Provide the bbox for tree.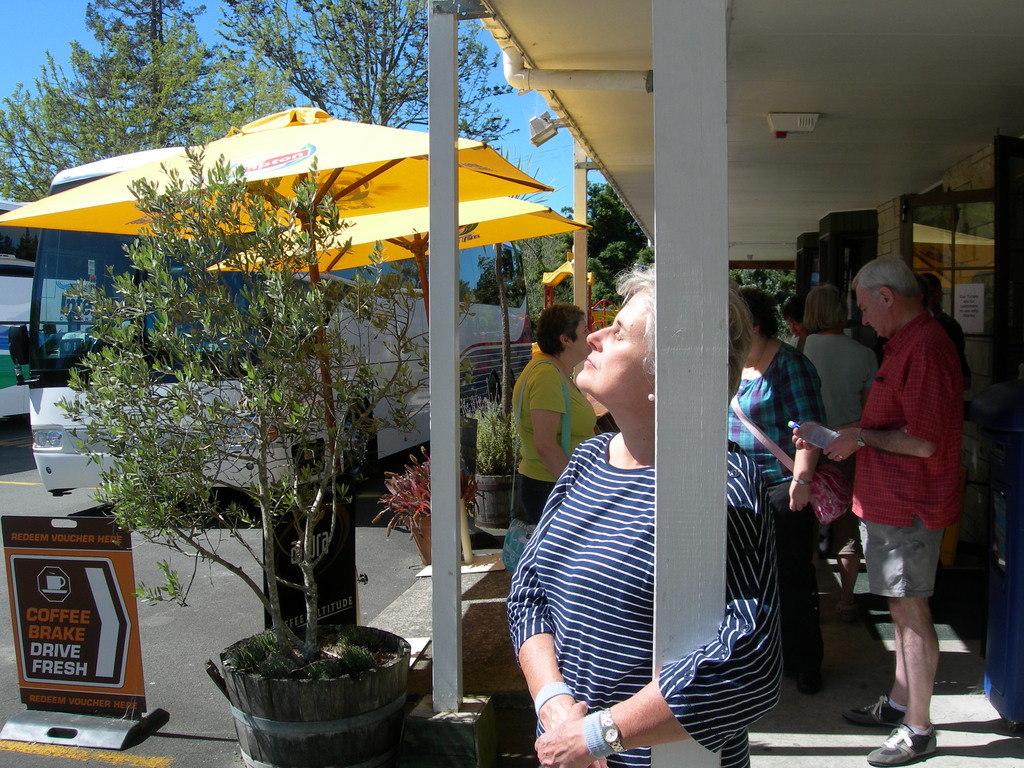
bbox=[0, 45, 284, 192].
